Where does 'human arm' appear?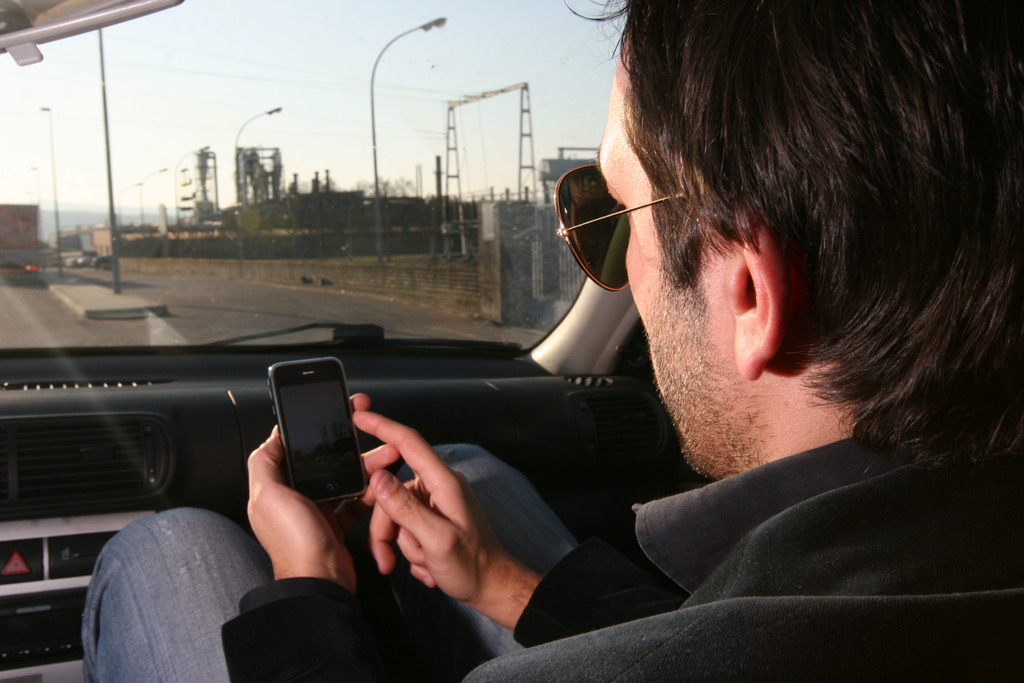
Appears at BBox(240, 409, 361, 624).
